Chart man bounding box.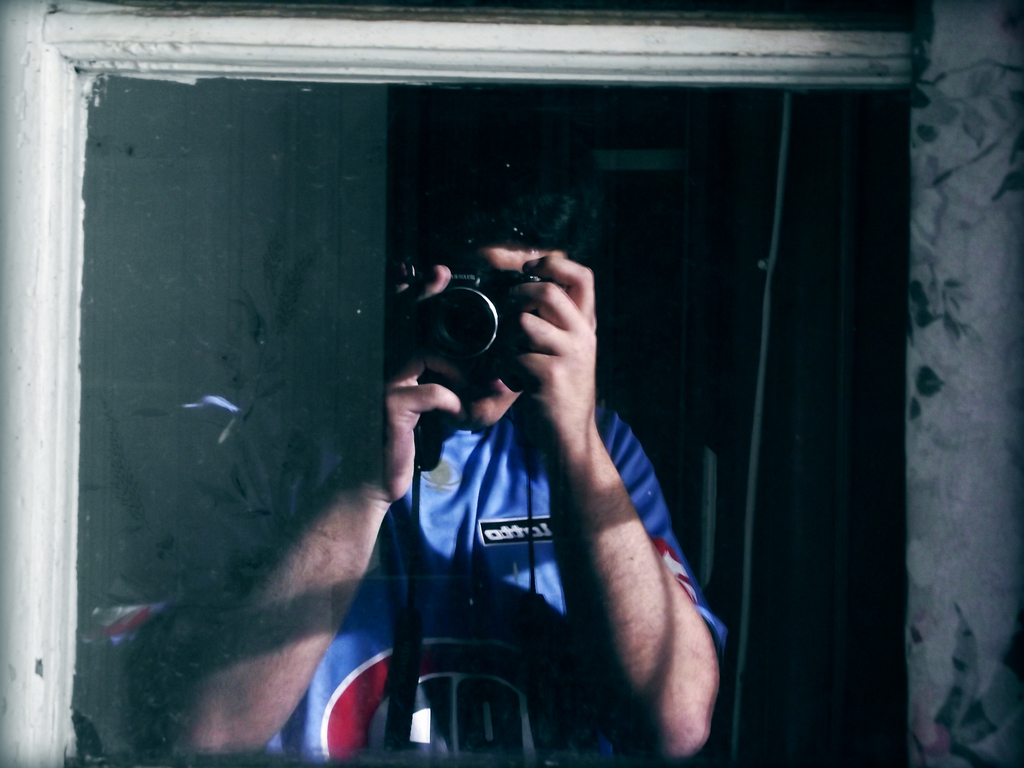
Charted: BBox(113, 82, 731, 767).
